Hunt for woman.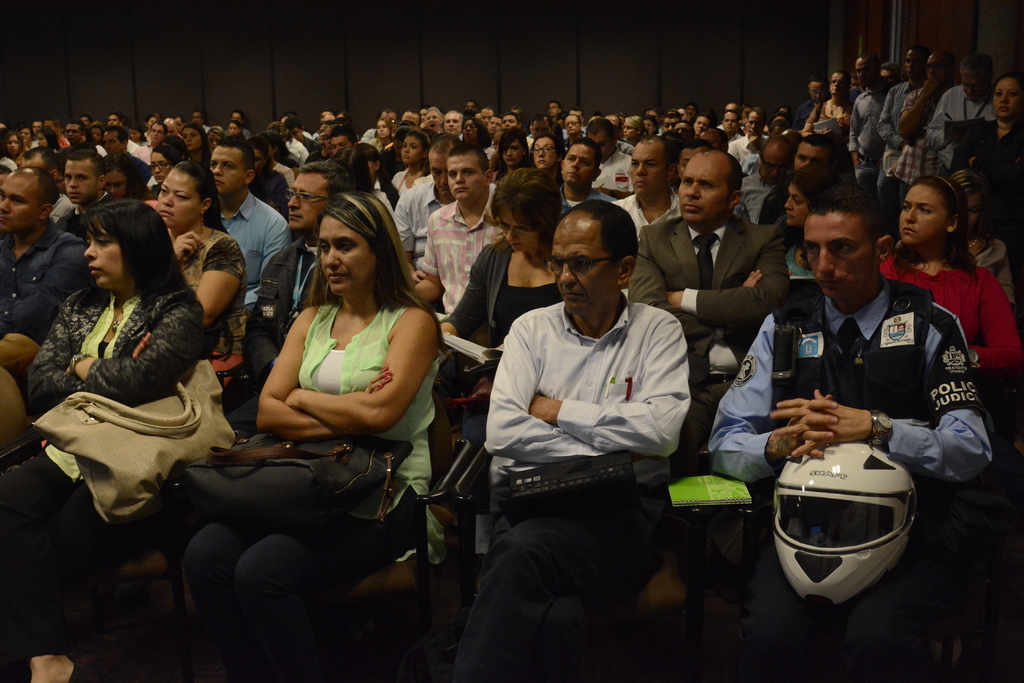
Hunted down at Rect(493, 122, 529, 160).
